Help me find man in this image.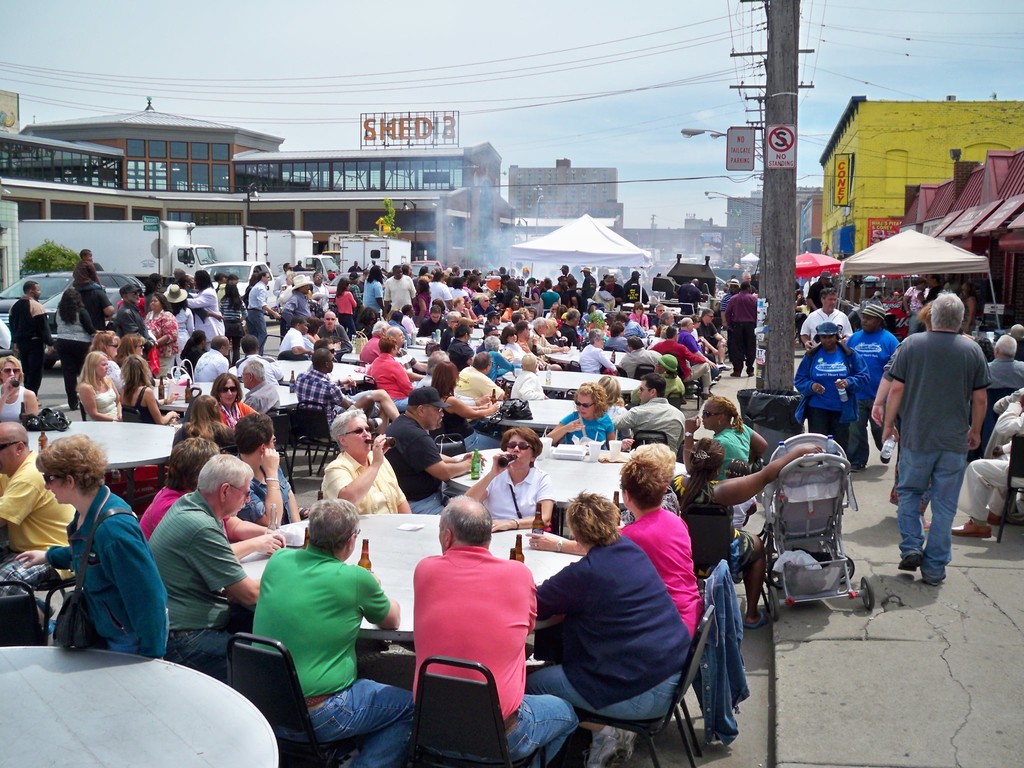
Found it: left=362, top=319, right=390, bottom=364.
